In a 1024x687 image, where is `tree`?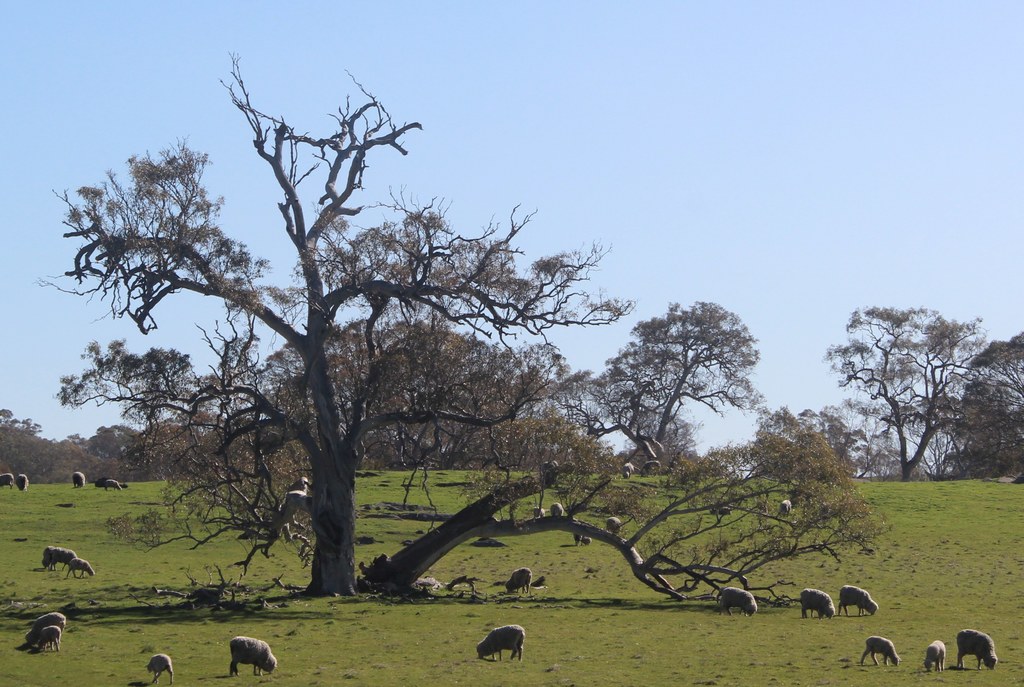
l=45, t=55, r=705, b=621.
